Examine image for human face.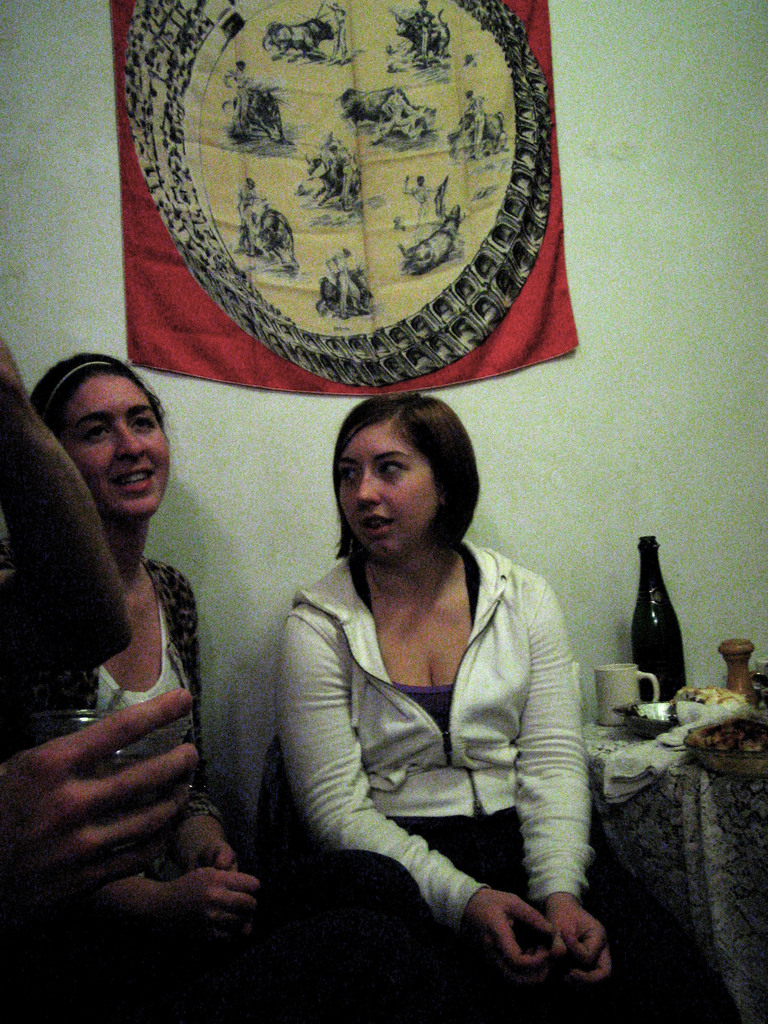
Examination result: 336 426 438 561.
